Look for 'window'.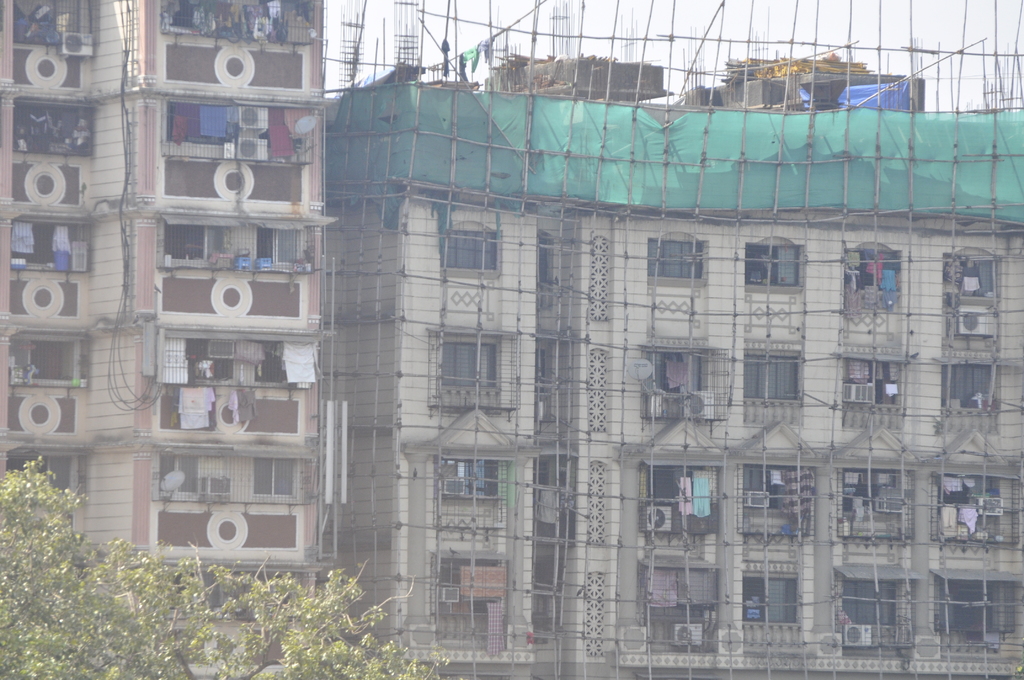
Found: select_region(943, 245, 1000, 298).
